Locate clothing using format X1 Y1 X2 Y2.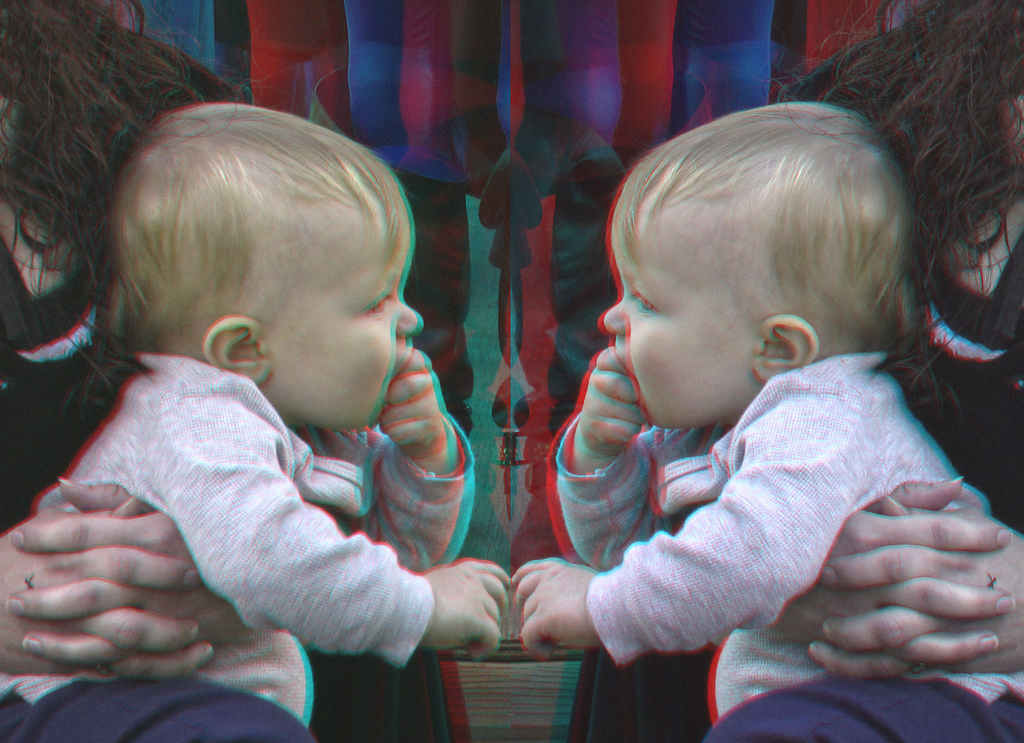
765 42 1023 535.
